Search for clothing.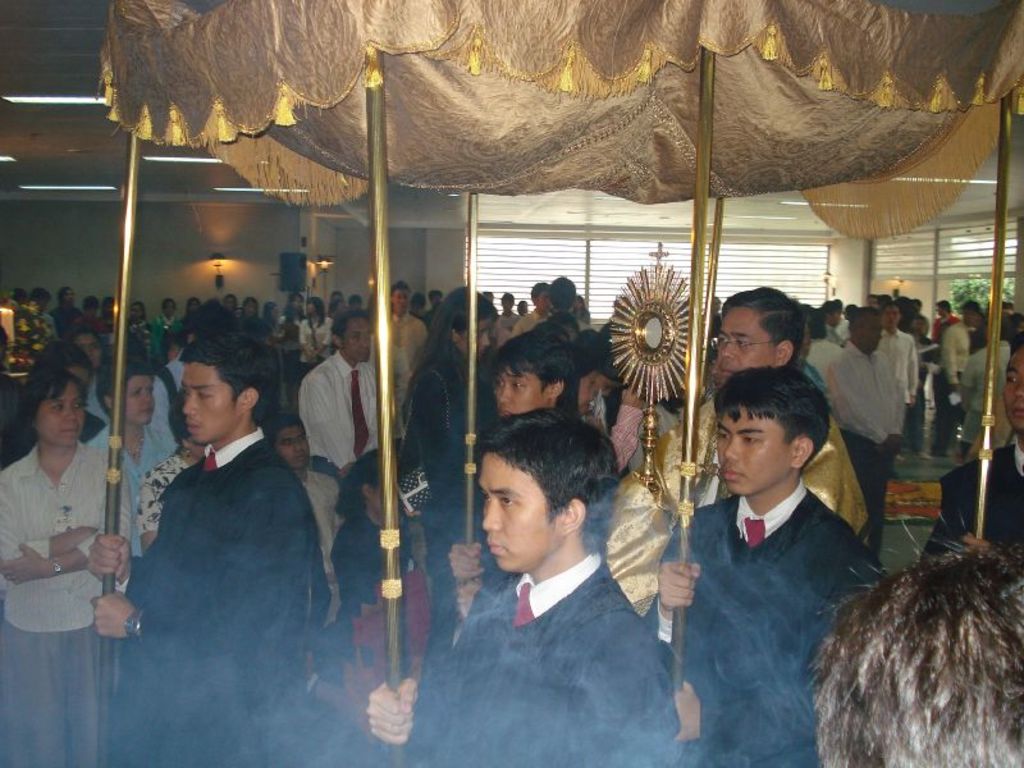
Found at rect(666, 419, 883, 759).
